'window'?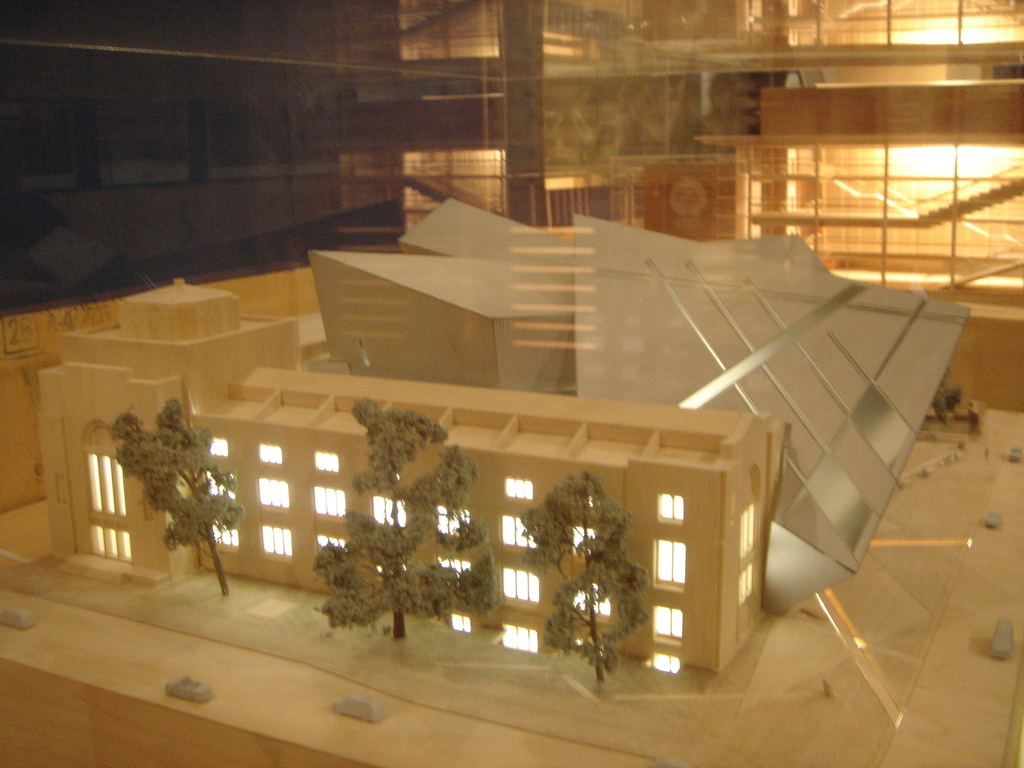
(x1=763, y1=0, x2=1023, y2=47)
